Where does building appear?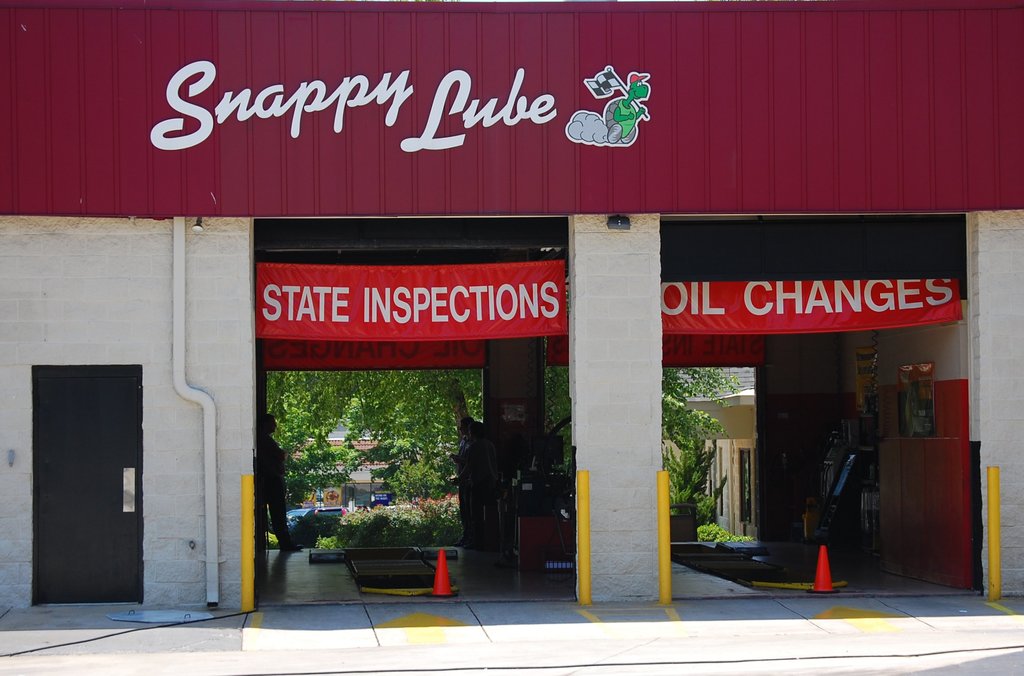
Appears at crop(672, 387, 755, 538).
